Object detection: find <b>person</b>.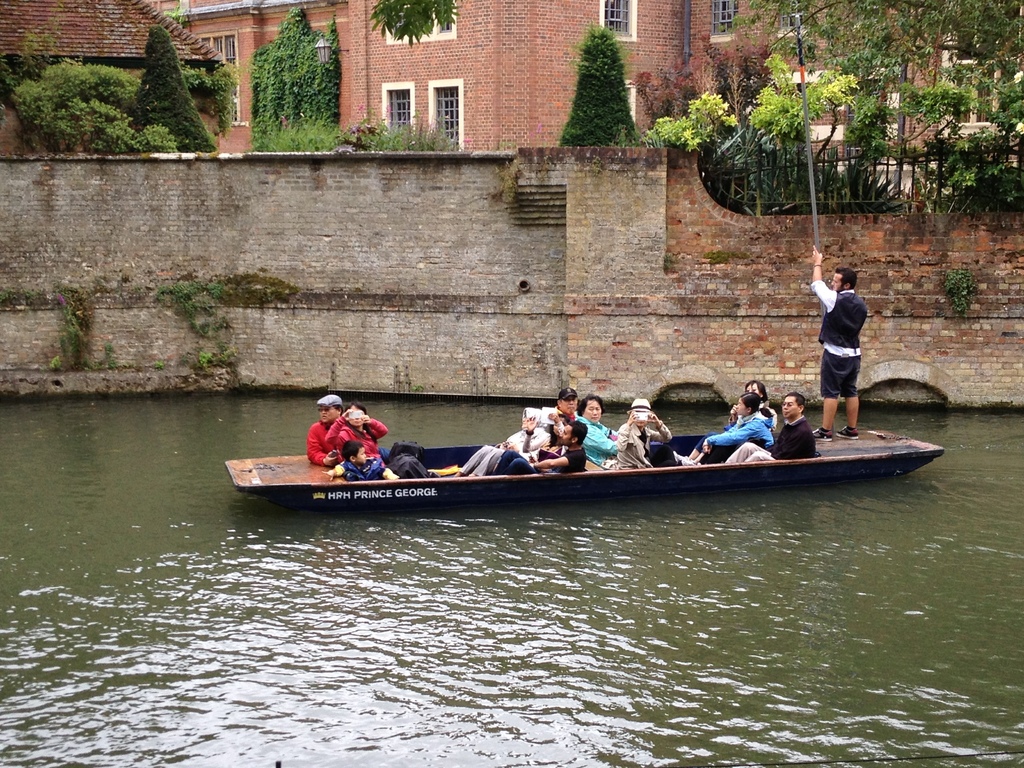
{"x1": 554, "y1": 391, "x2": 579, "y2": 417}.
